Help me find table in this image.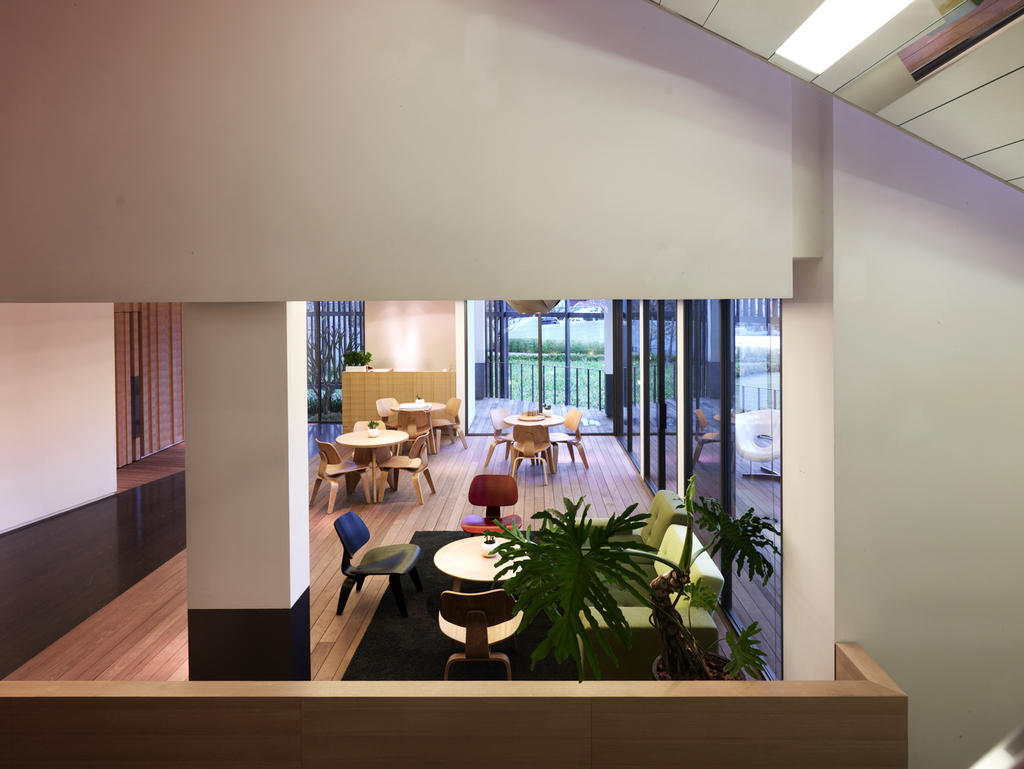
Found it: x1=331 y1=414 x2=406 y2=502.
